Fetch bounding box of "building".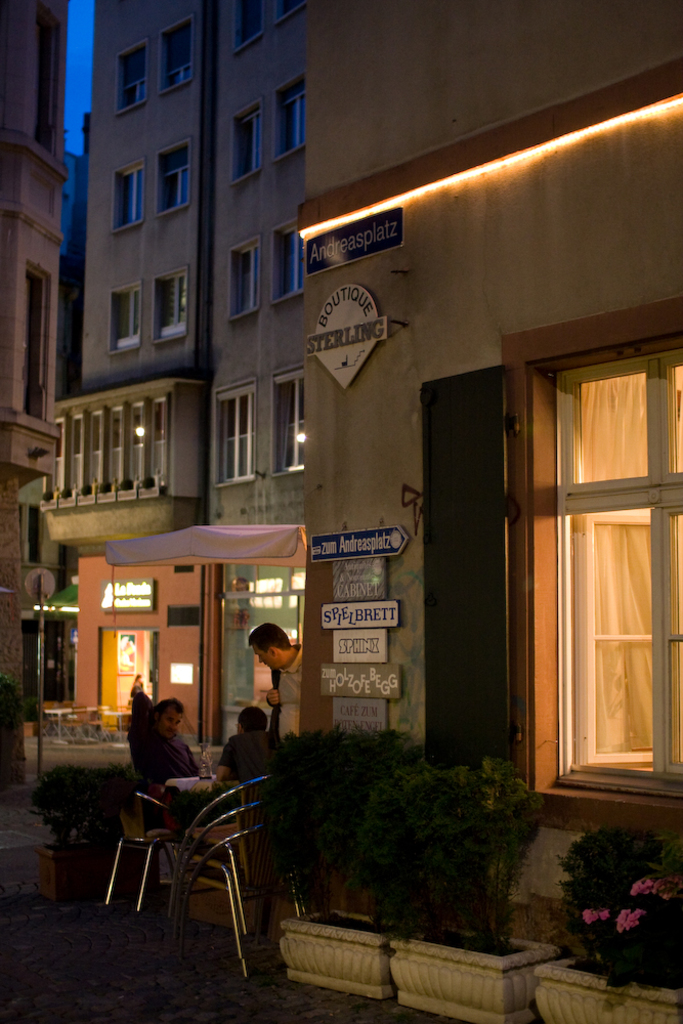
Bbox: (x1=68, y1=525, x2=217, y2=753).
